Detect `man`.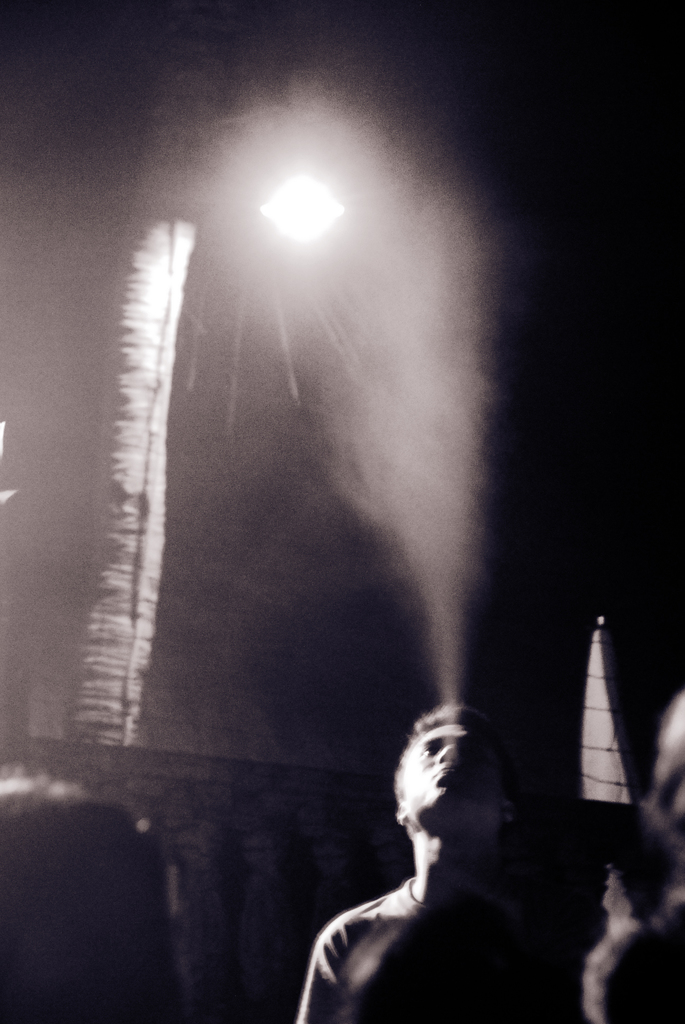
Detected at (297,705,610,1023).
